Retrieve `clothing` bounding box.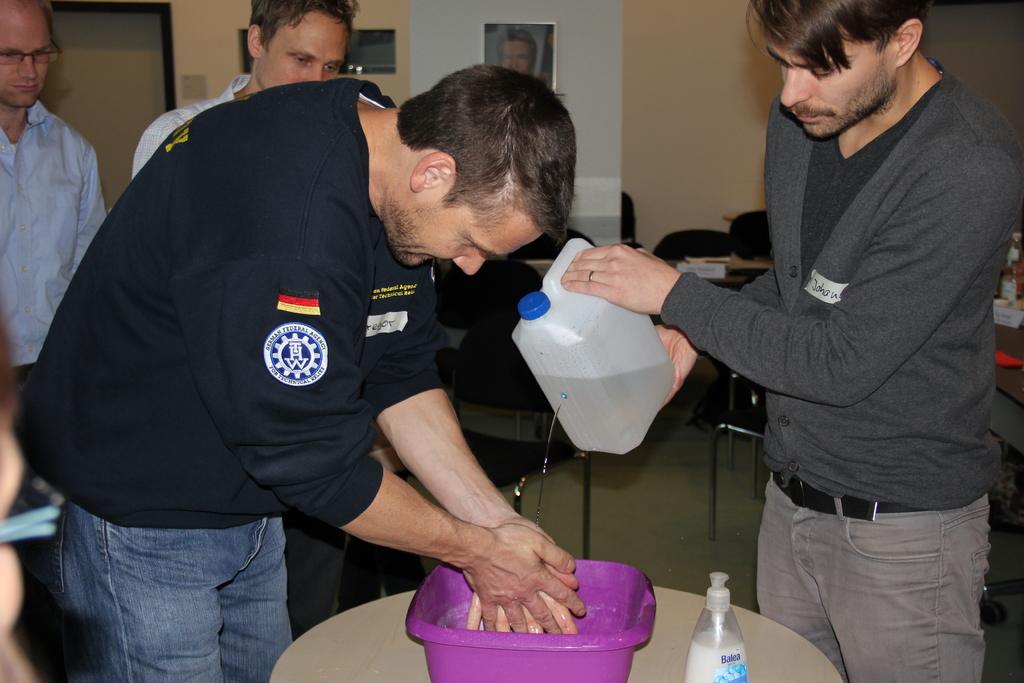
Bounding box: 132 73 351 613.
